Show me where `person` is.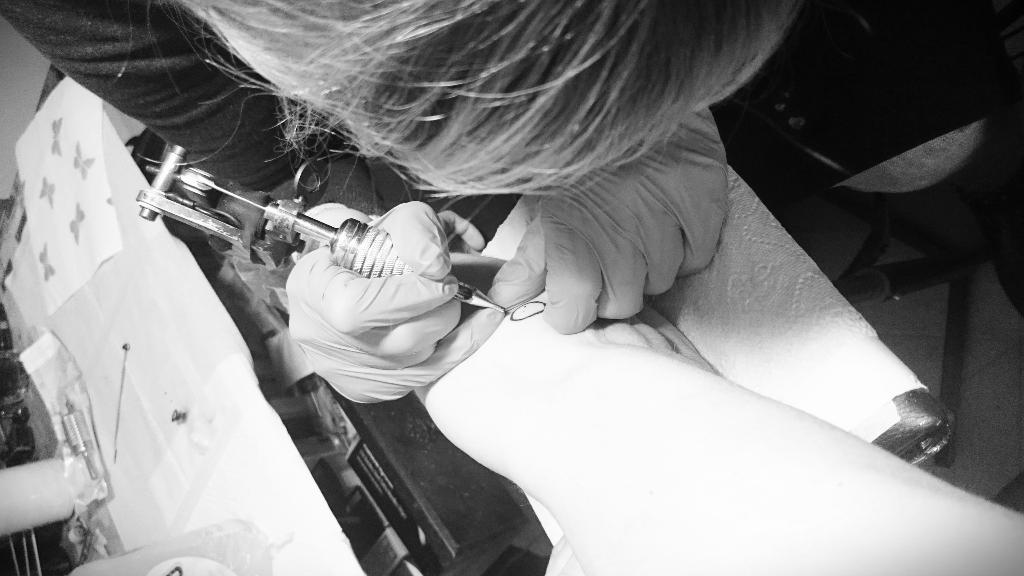
`person` is at {"x1": 173, "y1": 146, "x2": 1023, "y2": 575}.
